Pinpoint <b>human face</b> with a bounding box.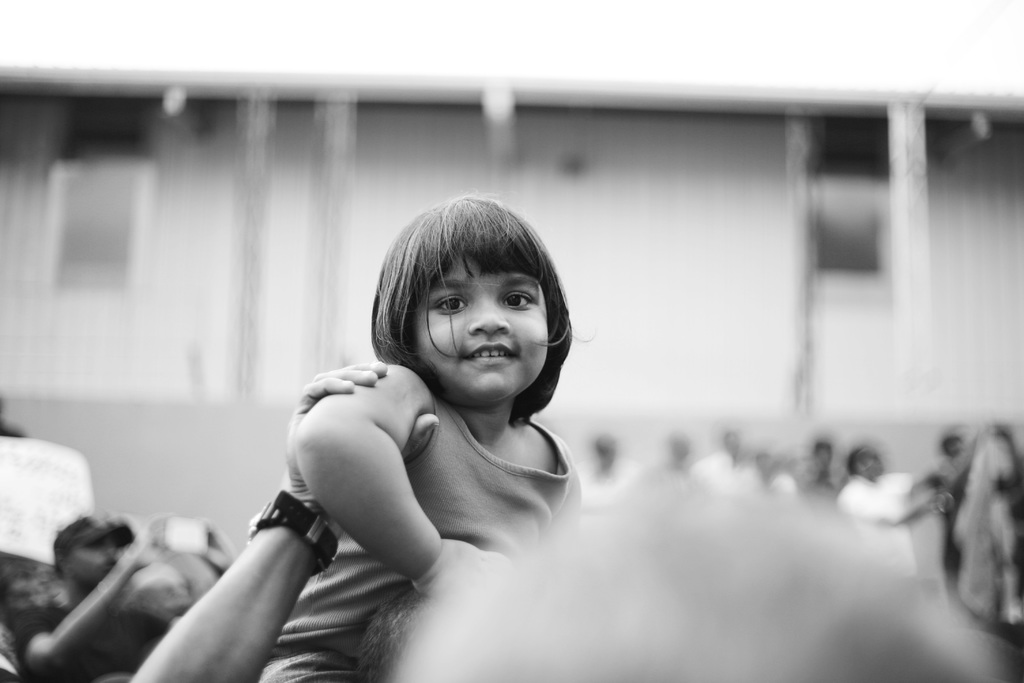
box(68, 532, 124, 587).
